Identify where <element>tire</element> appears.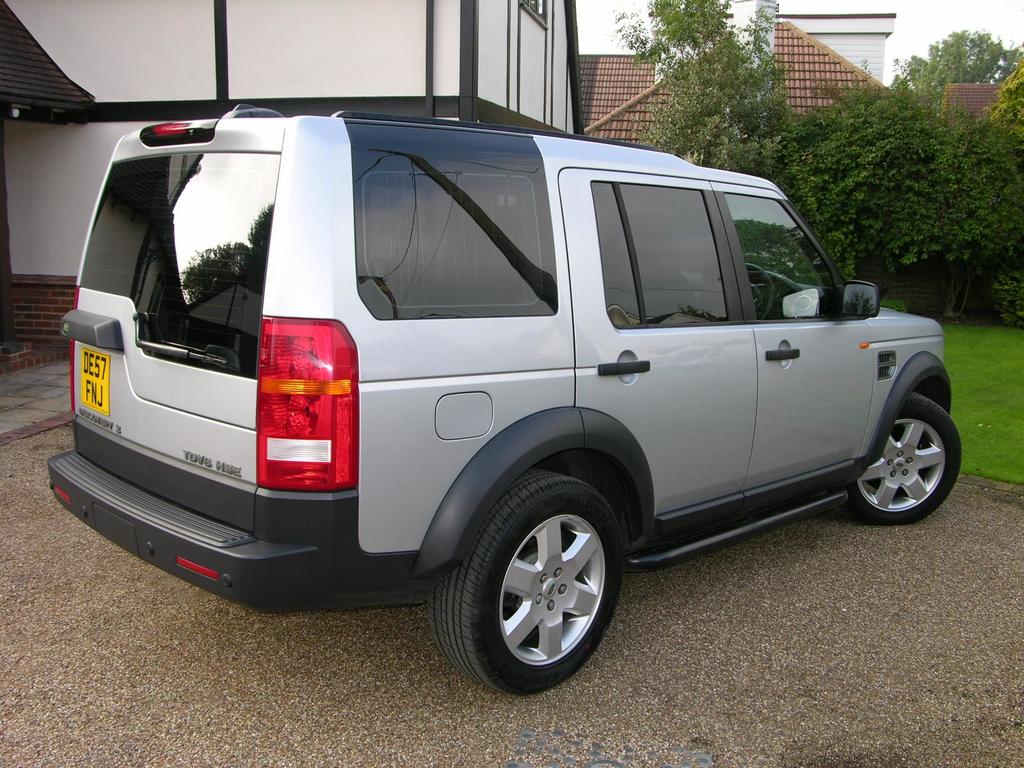
Appears at [left=845, top=394, right=963, bottom=524].
